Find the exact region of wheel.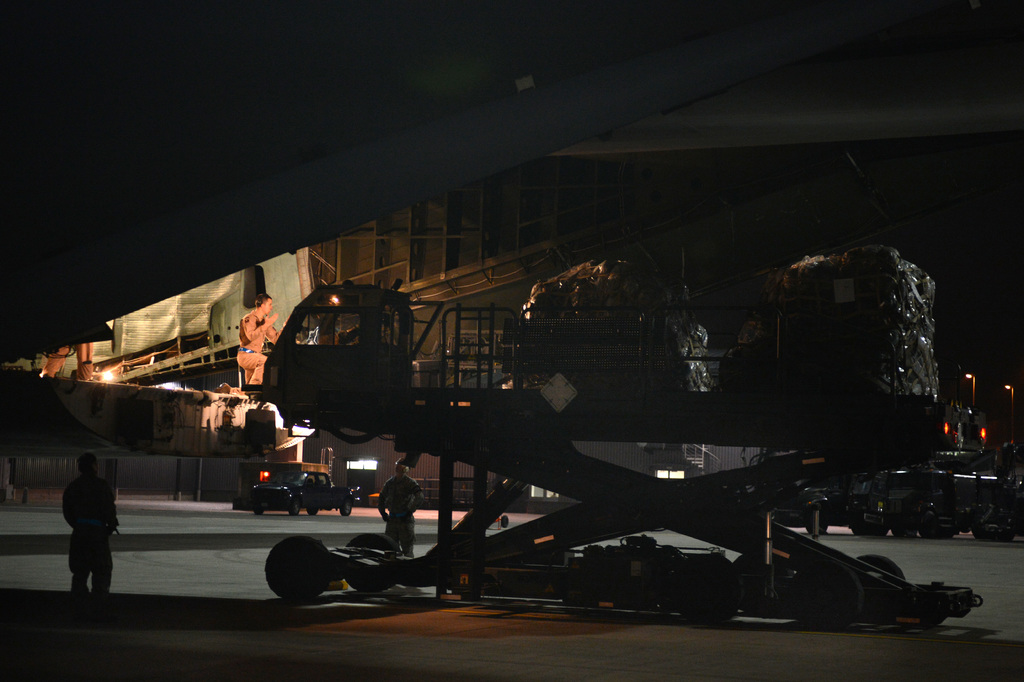
Exact region: x1=264 y1=536 x2=328 y2=598.
